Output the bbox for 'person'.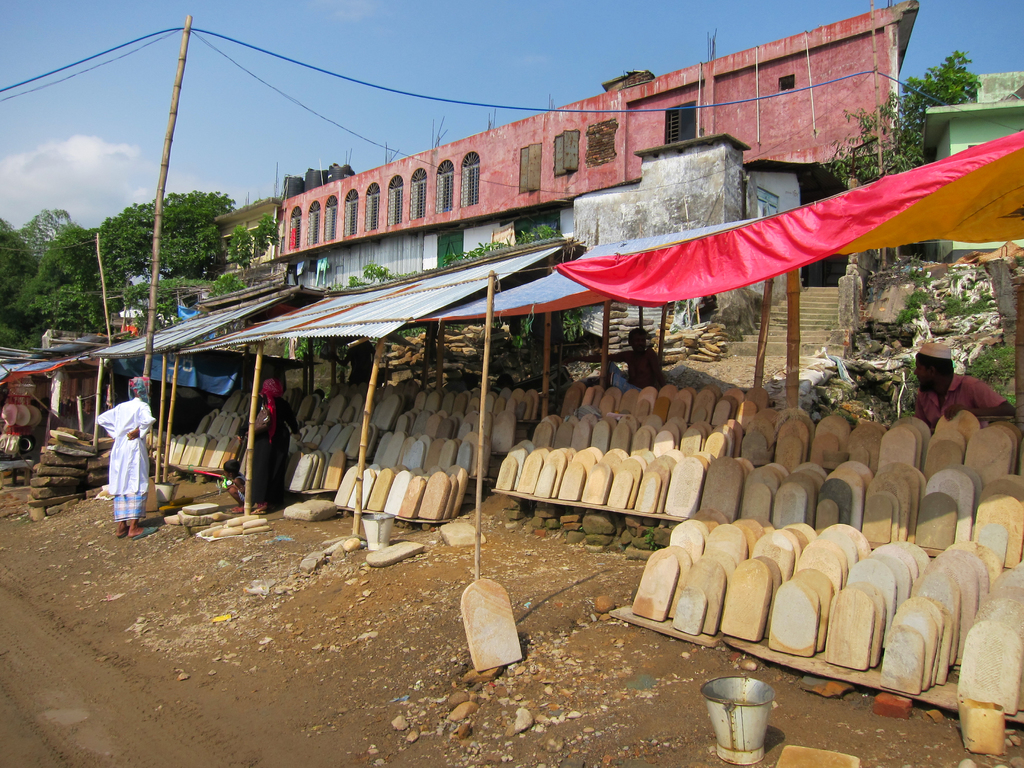
<box>569,331,663,392</box>.
